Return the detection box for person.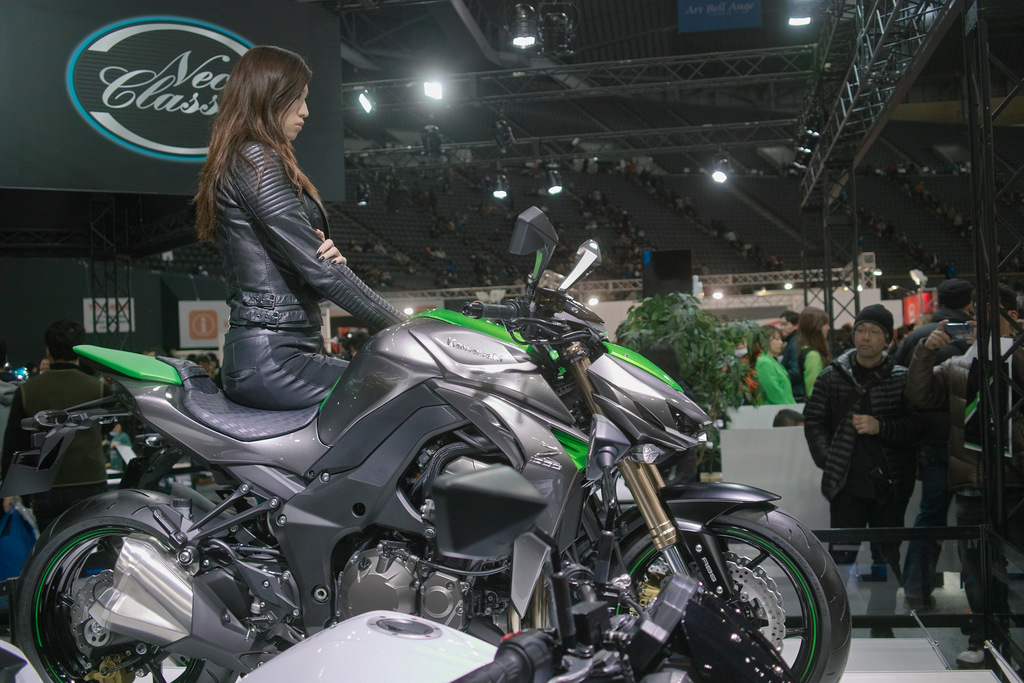
detection(0, 315, 133, 550).
